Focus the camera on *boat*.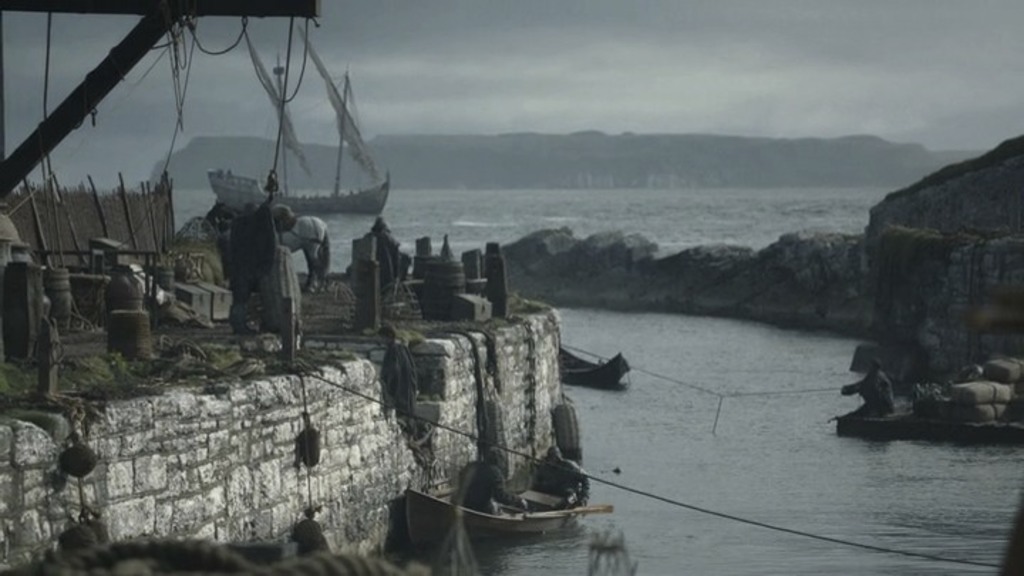
Focus region: [x1=395, y1=466, x2=612, y2=542].
